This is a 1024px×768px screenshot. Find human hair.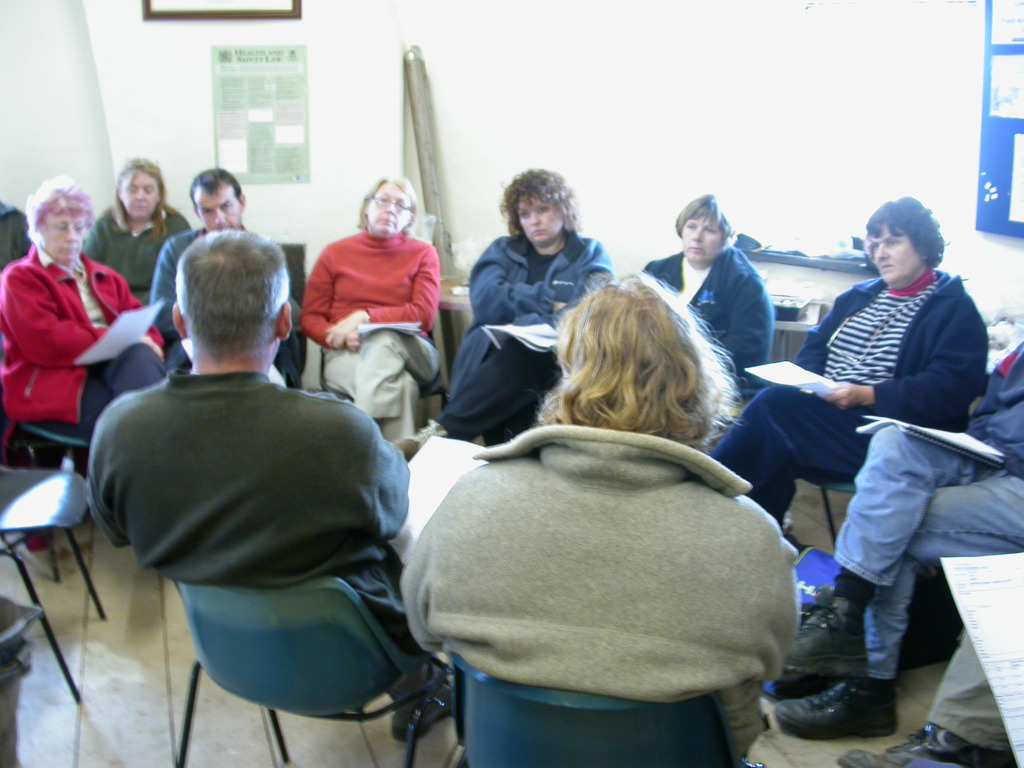
Bounding box: region(671, 186, 745, 260).
